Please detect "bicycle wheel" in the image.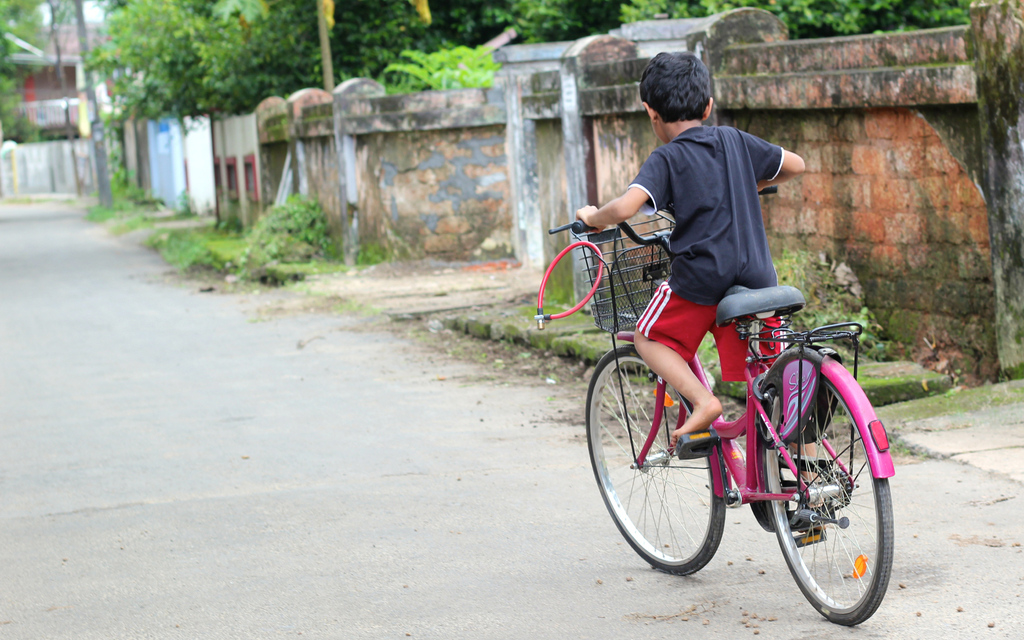
[x1=582, y1=342, x2=725, y2=576].
